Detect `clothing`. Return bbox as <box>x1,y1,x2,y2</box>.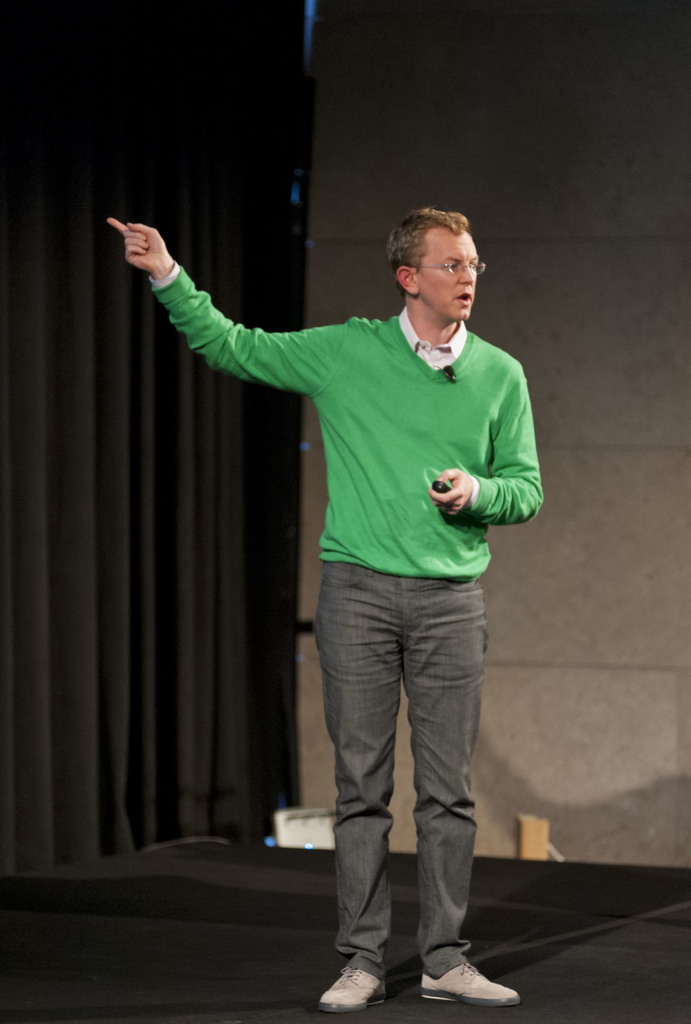
<box>313,557,493,977</box>.
